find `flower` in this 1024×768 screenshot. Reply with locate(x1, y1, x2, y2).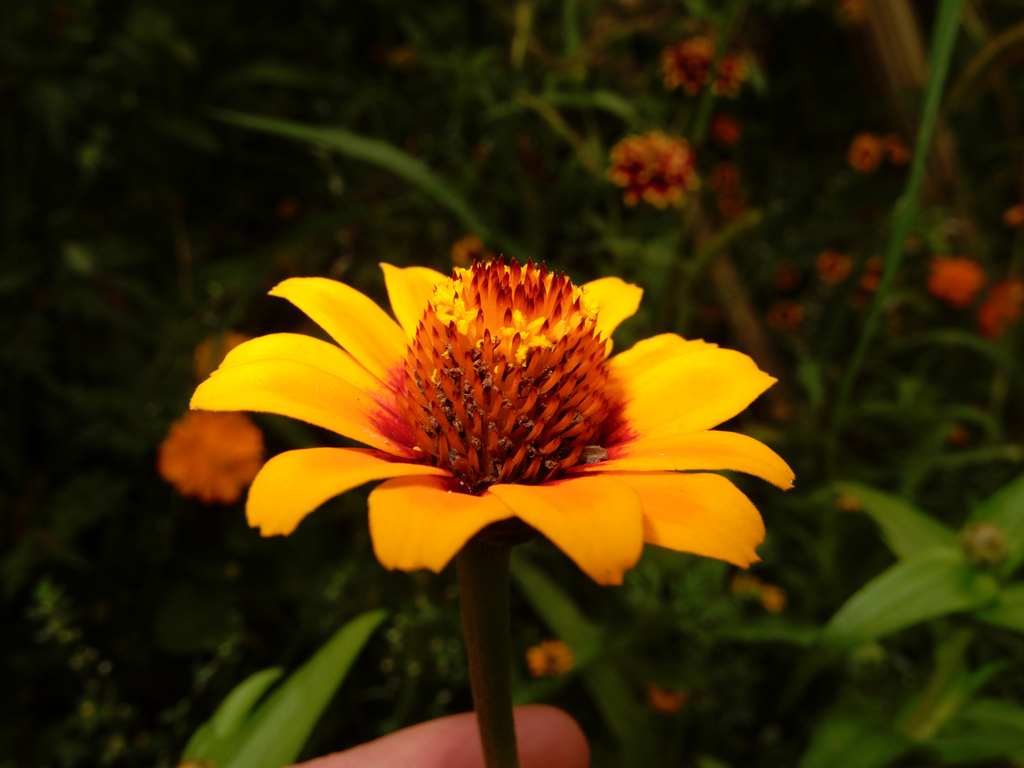
locate(654, 31, 757, 103).
